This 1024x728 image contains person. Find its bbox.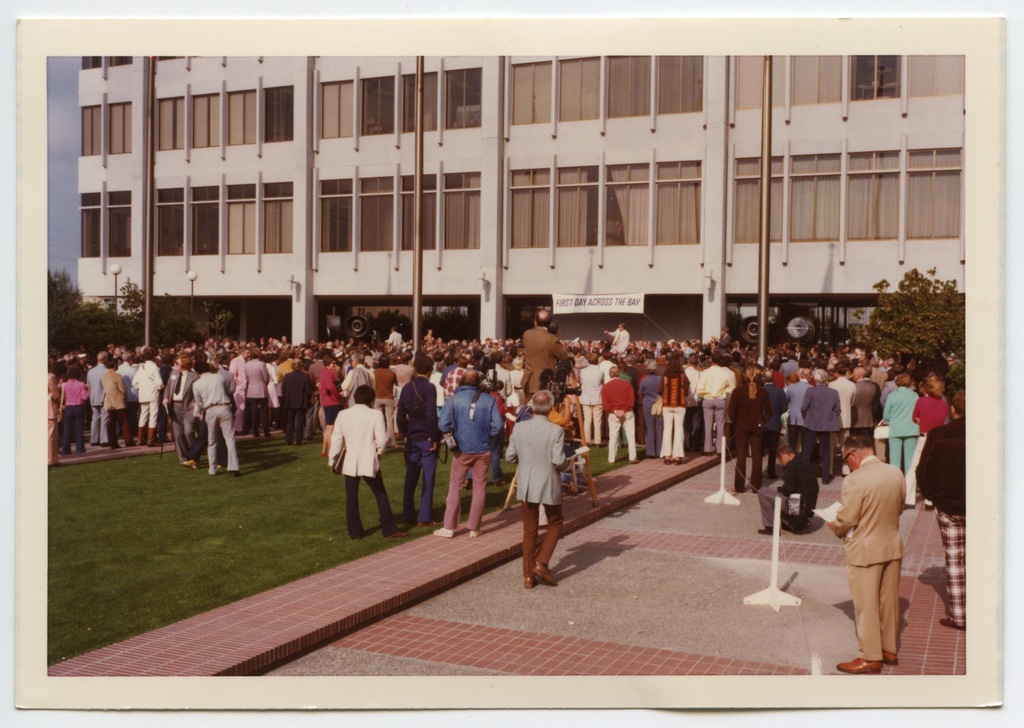
box=[279, 359, 312, 445].
